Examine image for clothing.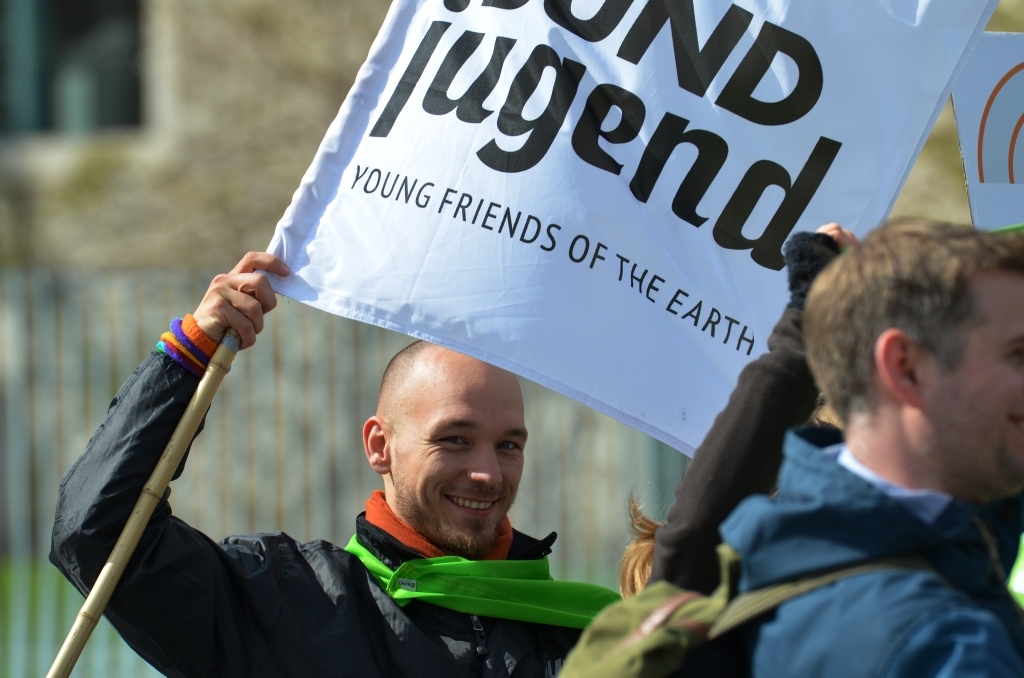
Examination result: bbox(50, 311, 622, 677).
